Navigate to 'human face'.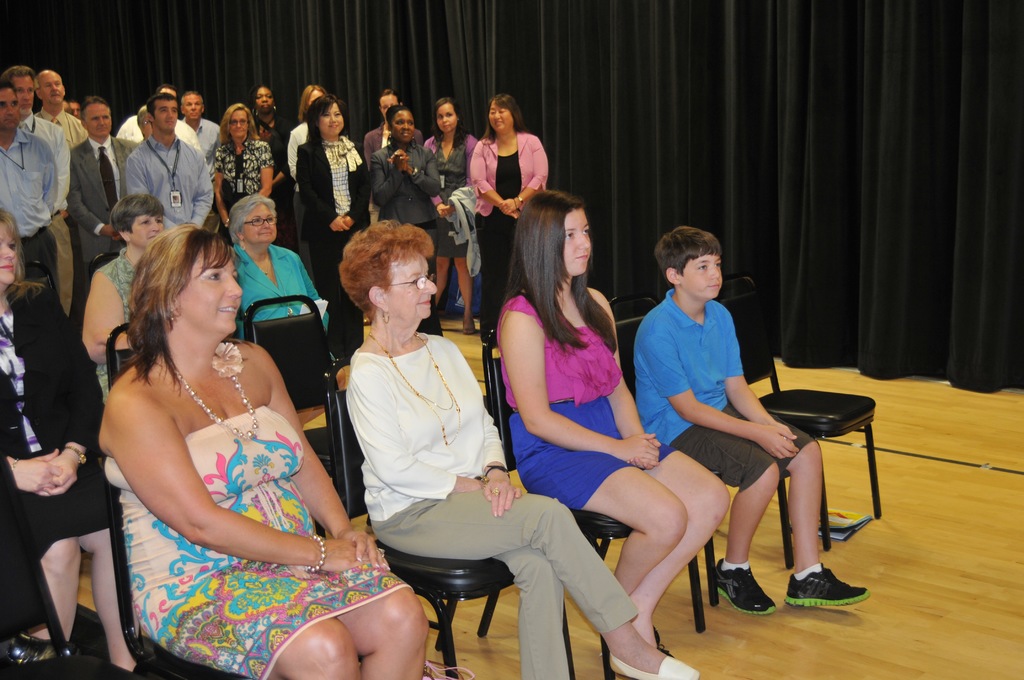
Navigation target: (x1=678, y1=250, x2=727, y2=299).
